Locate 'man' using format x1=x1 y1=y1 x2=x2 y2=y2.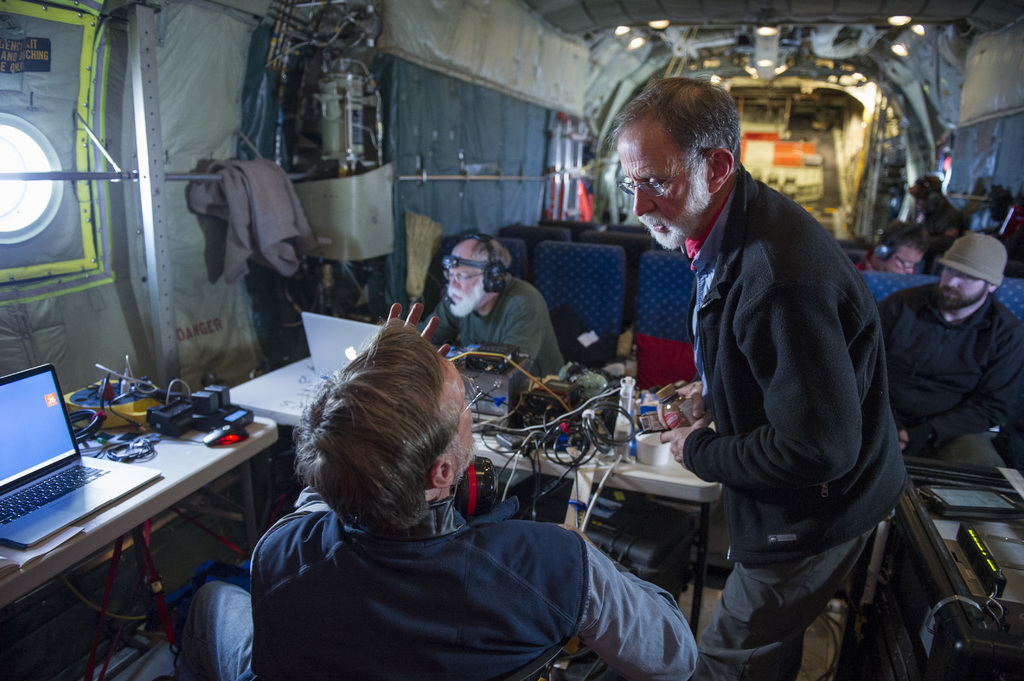
x1=414 y1=226 x2=569 y2=382.
